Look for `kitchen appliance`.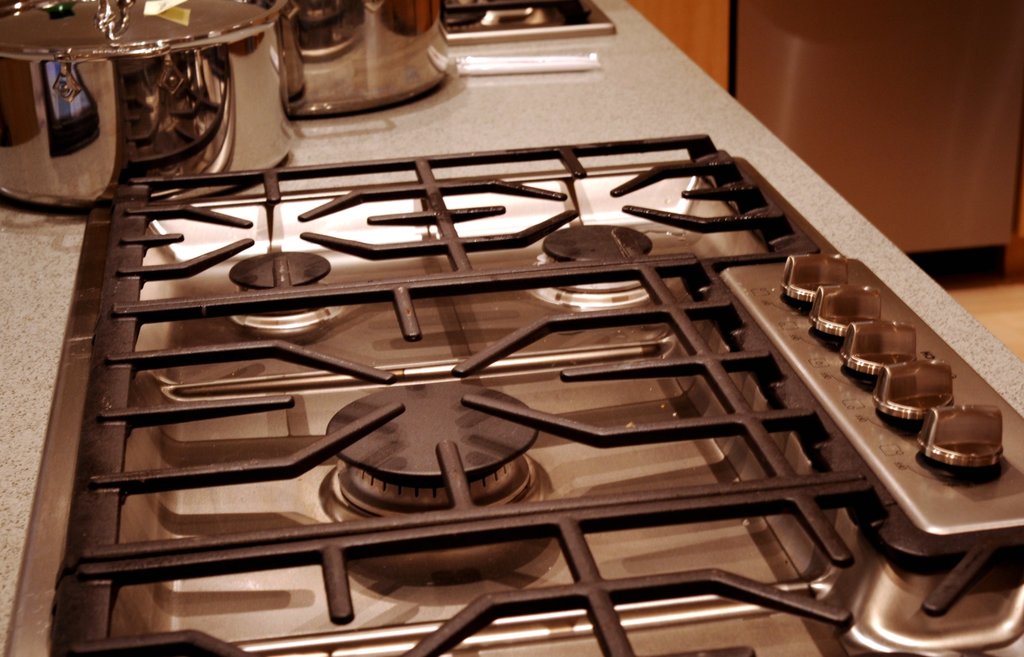
Found: region(447, 0, 616, 44).
